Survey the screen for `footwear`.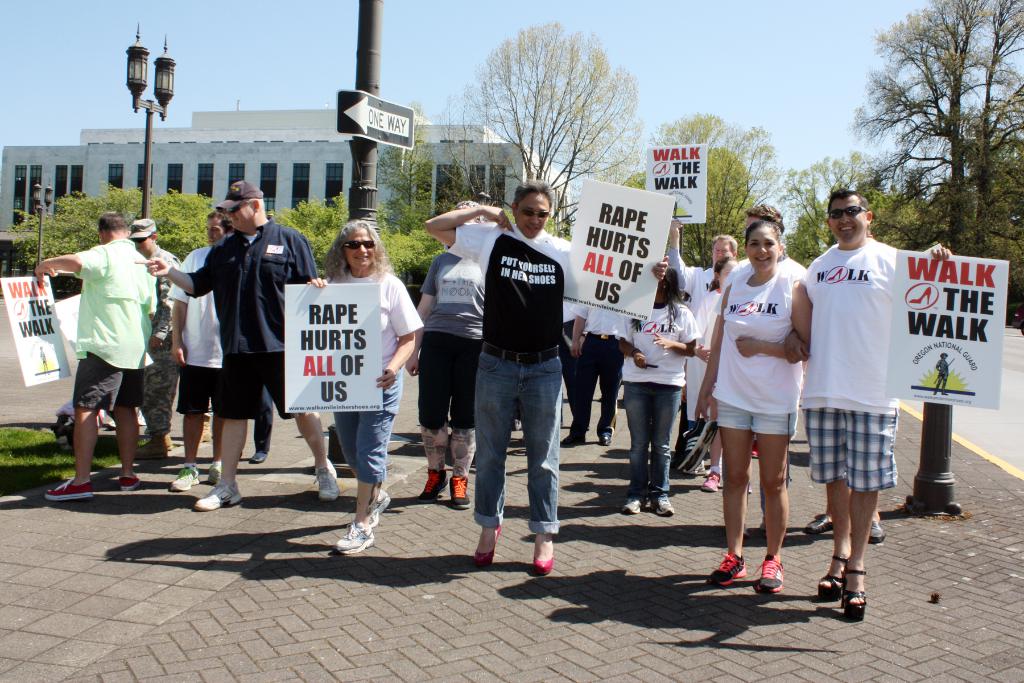
Survey found: bbox(559, 429, 584, 452).
